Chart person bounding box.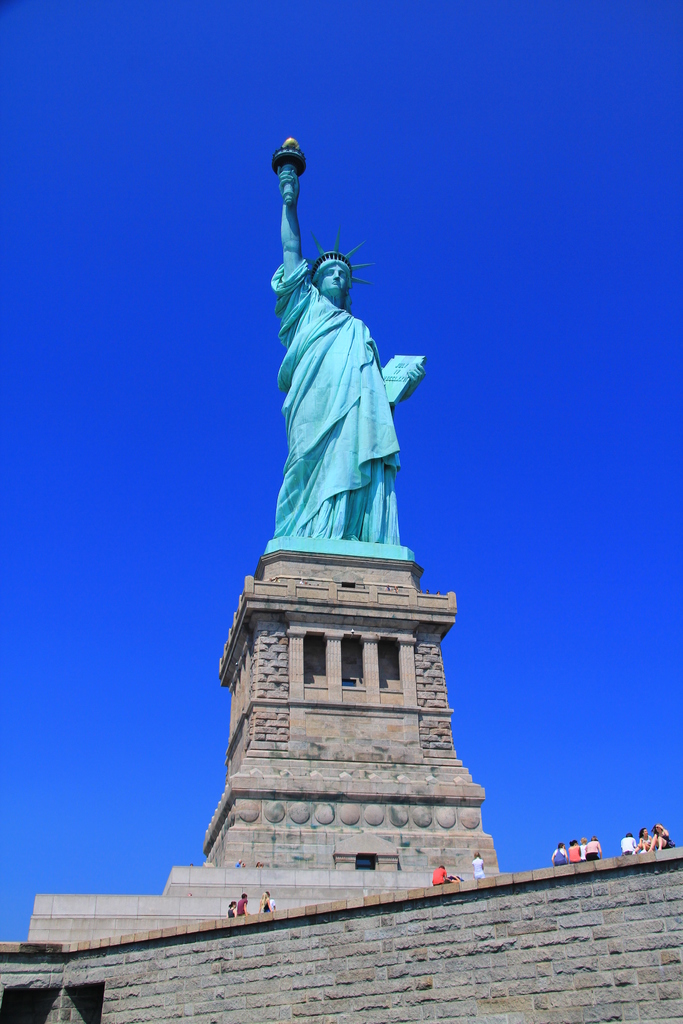
Charted: [left=471, top=853, right=485, bottom=881].
